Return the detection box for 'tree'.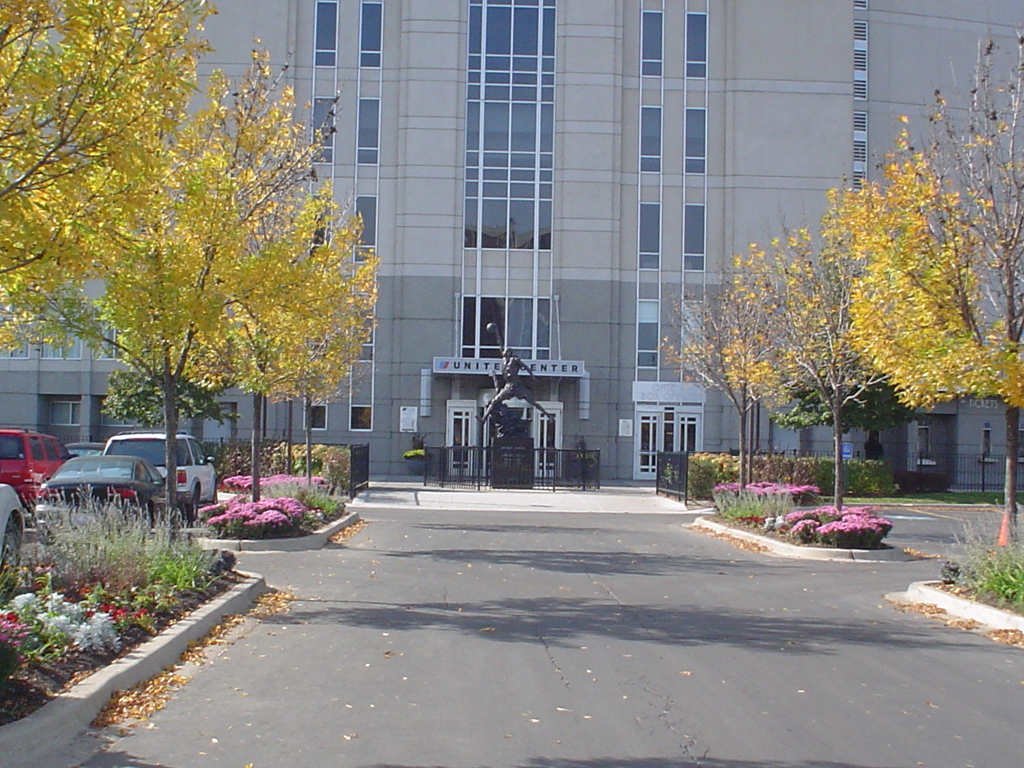
[0,0,226,359].
